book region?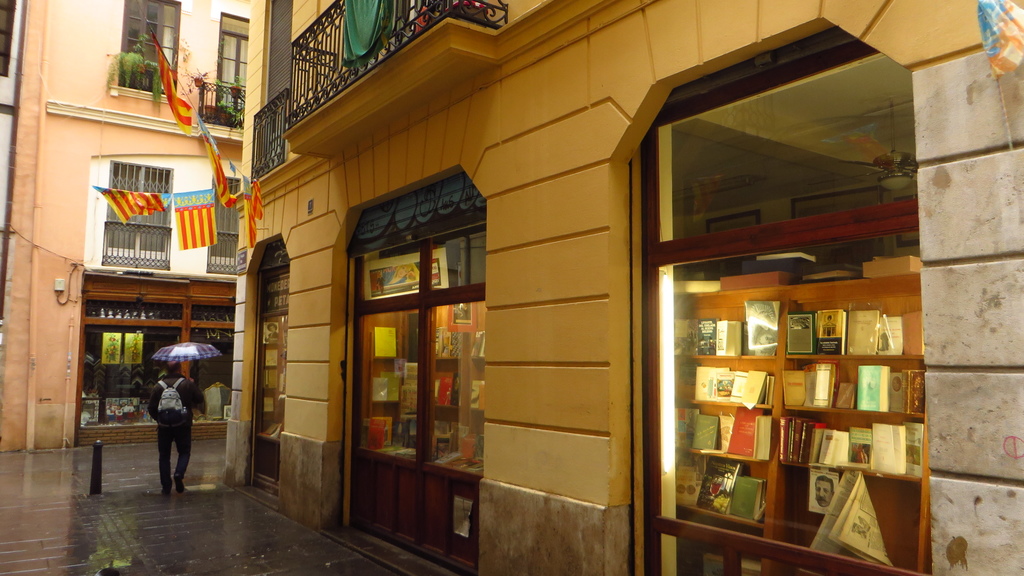
(left=790, top=312, right=813, bottom=355)
